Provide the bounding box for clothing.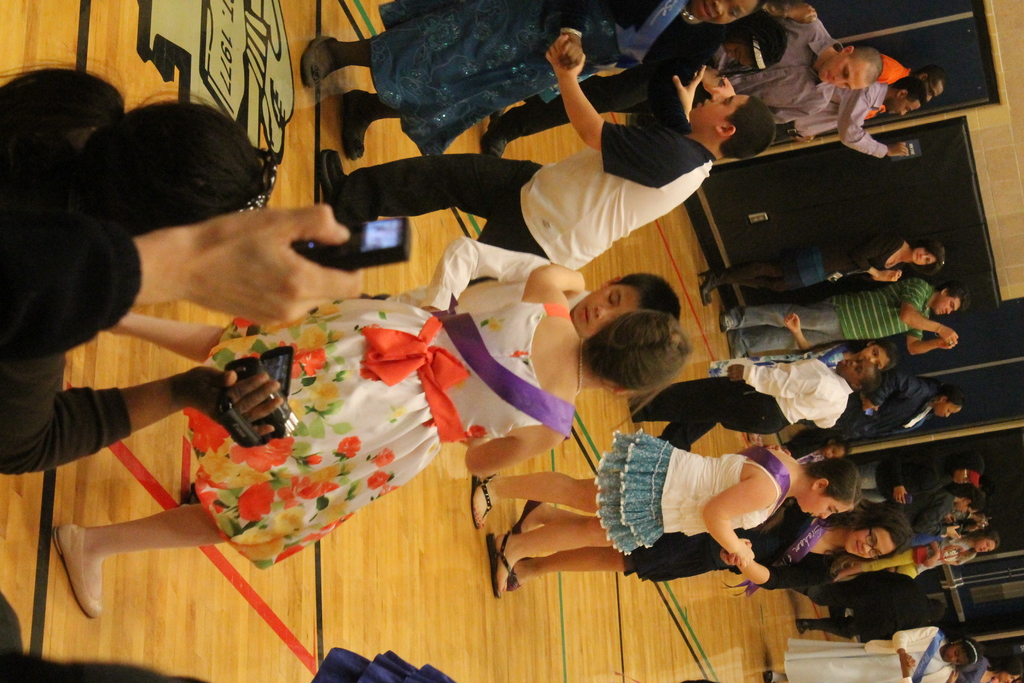
<region>202, 303, 586, 598</region>.
